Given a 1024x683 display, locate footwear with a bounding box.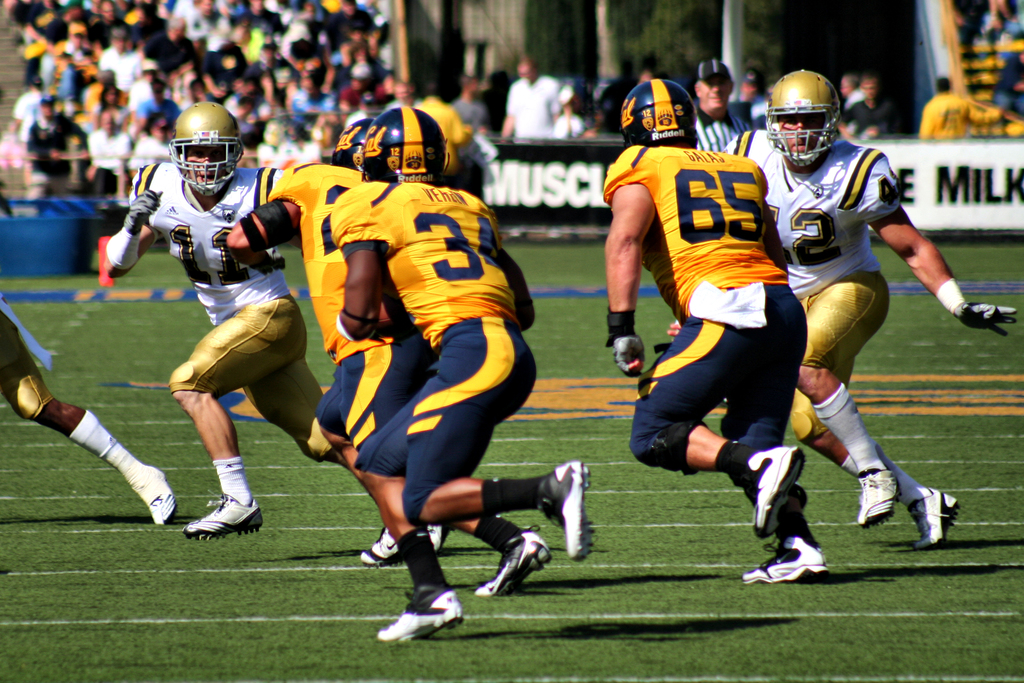
Located: (742,533,824,580).
